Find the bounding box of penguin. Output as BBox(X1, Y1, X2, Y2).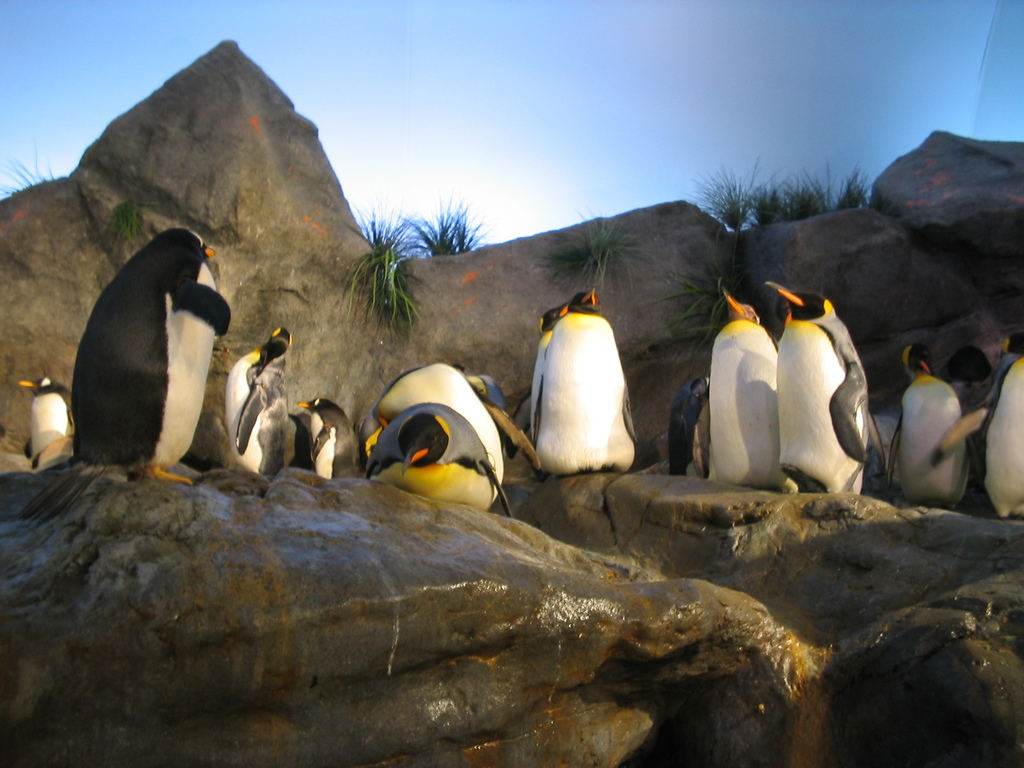
BBox(878, 339, 973, 513).
